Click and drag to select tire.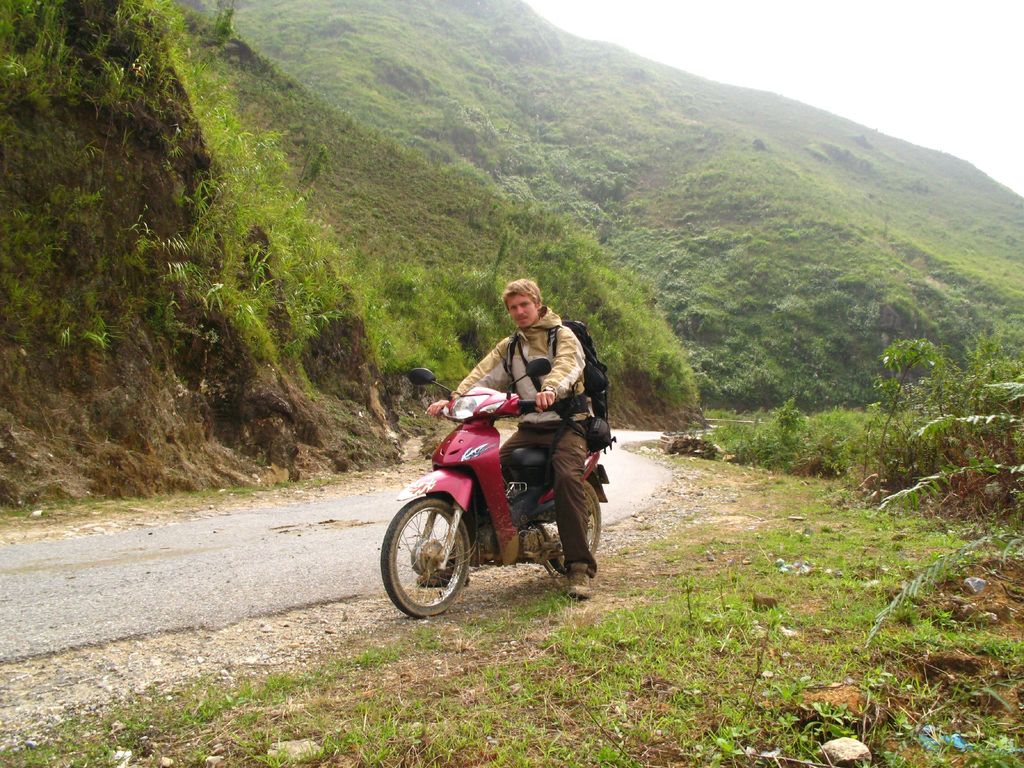
Selection: 381,498,471,621.
